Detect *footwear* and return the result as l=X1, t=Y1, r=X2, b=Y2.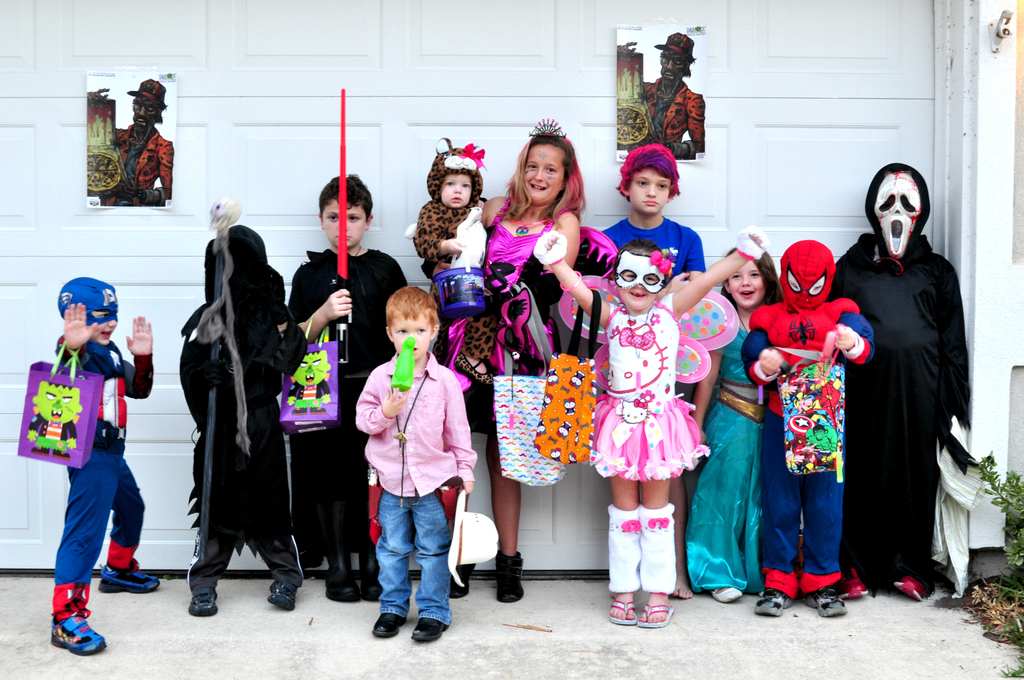
l=266, t=572, r=298, b=611.
